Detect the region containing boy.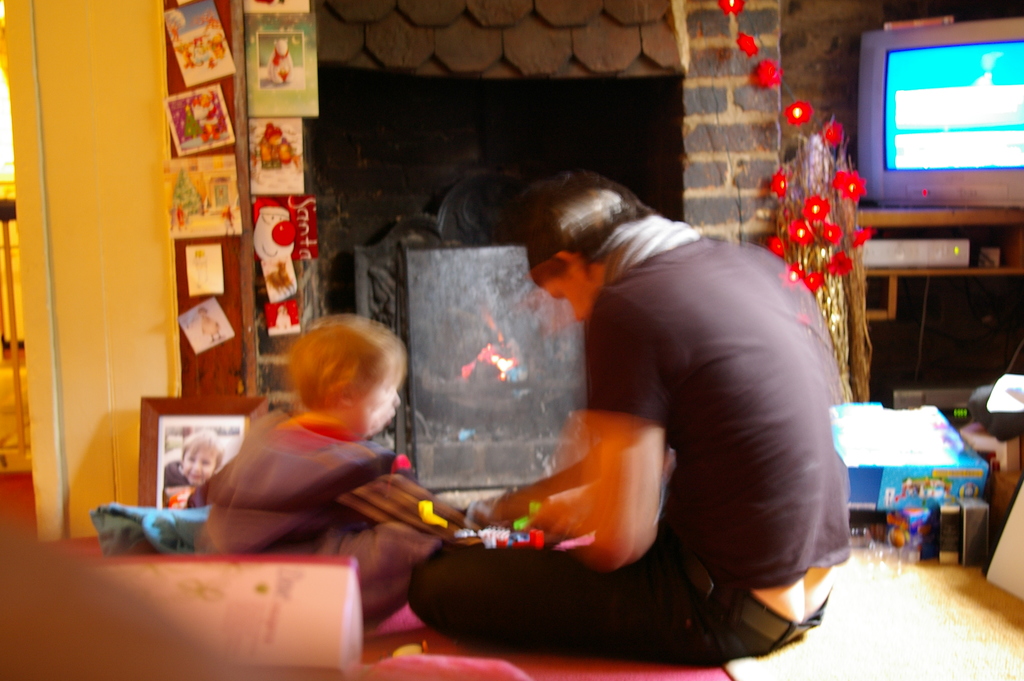
rect(196, 322, 483, 634).
